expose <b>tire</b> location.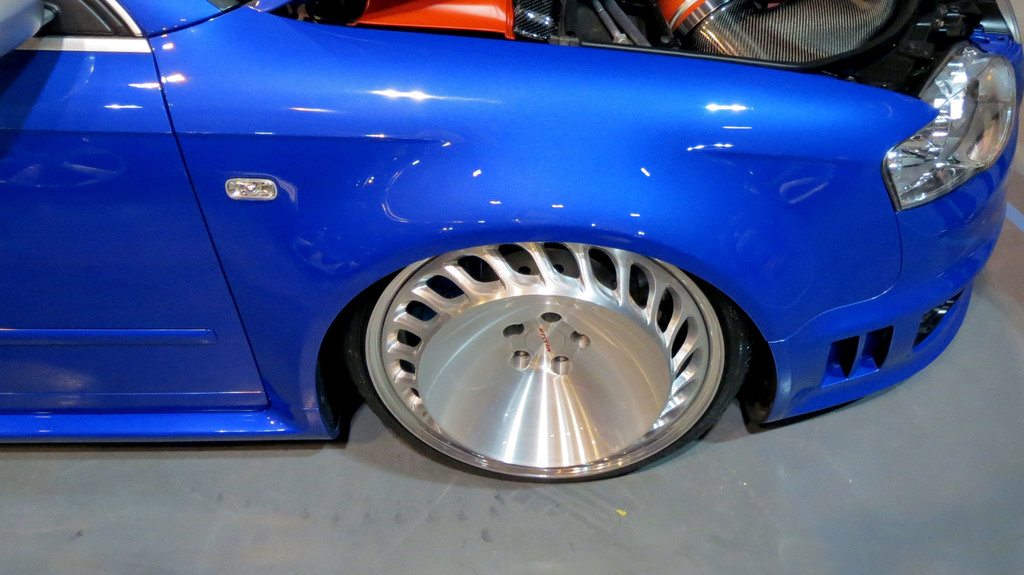
Exposed at {"left": 330, "top": 218, "right": 769, "bottom": 484}.
